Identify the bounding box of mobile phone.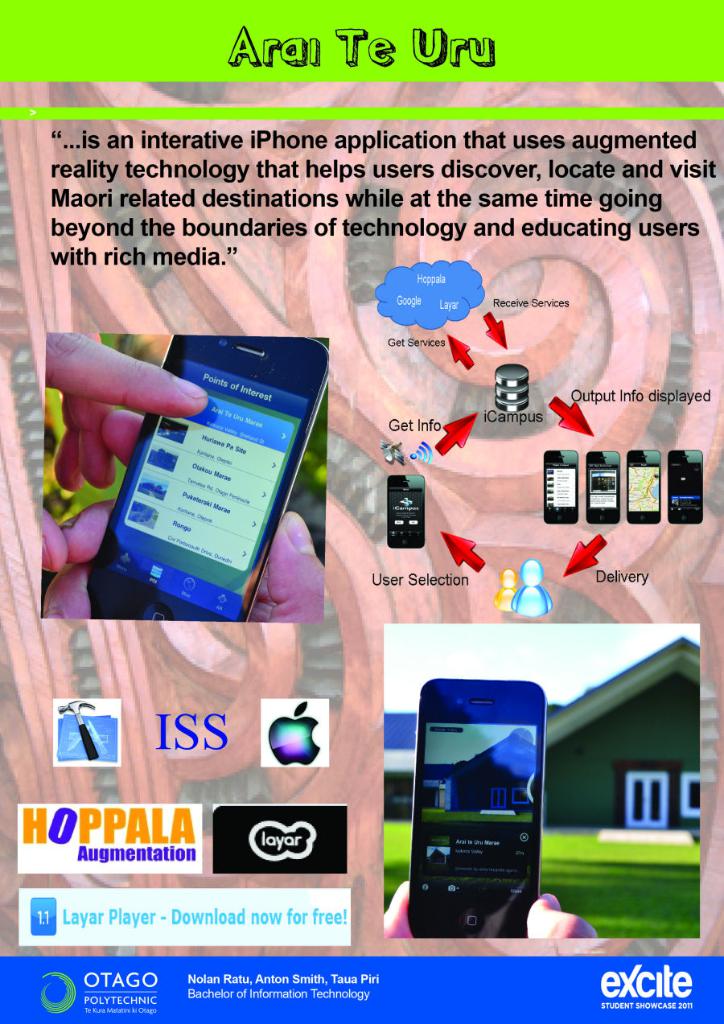
385 476 428 549.
